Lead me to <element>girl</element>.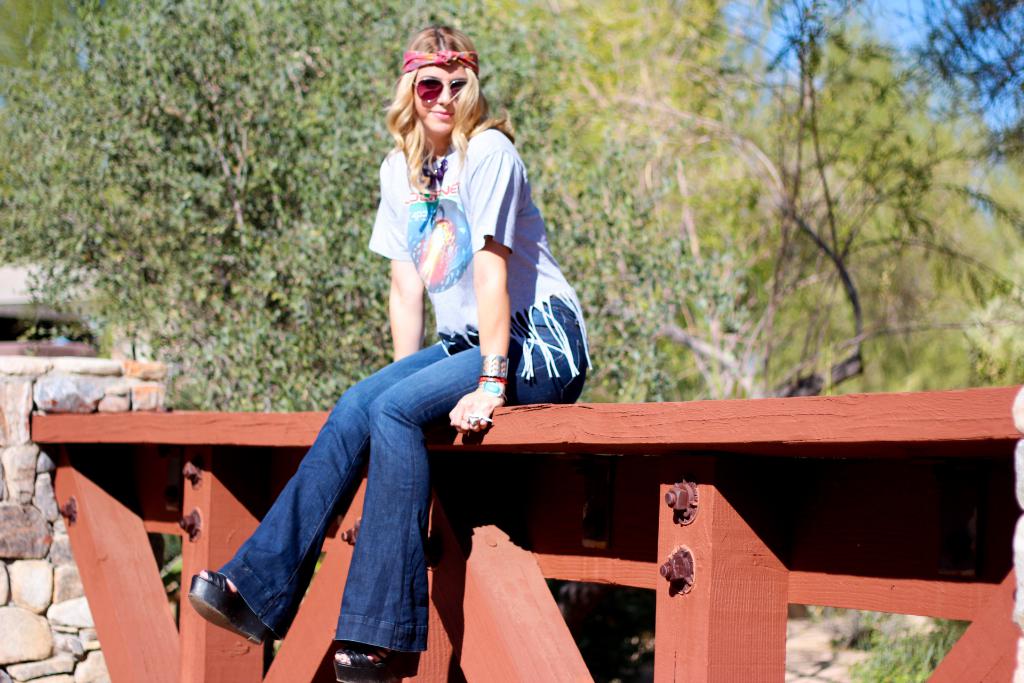
Lead to crop(187, 7, 586, 682).
